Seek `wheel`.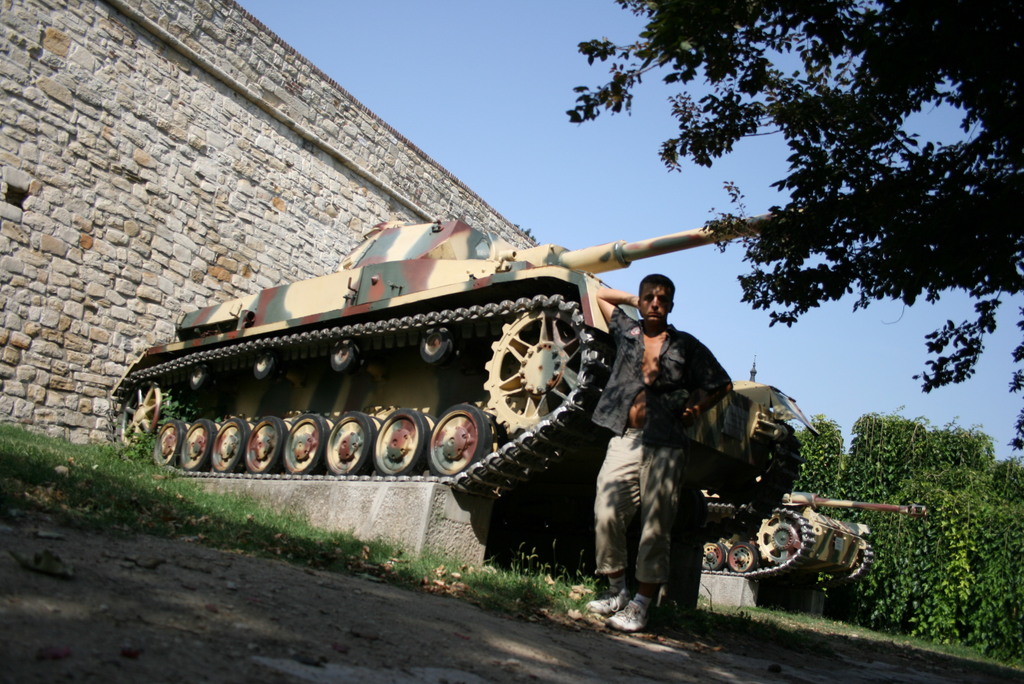
l=122, t=381, r=167, b=445.
